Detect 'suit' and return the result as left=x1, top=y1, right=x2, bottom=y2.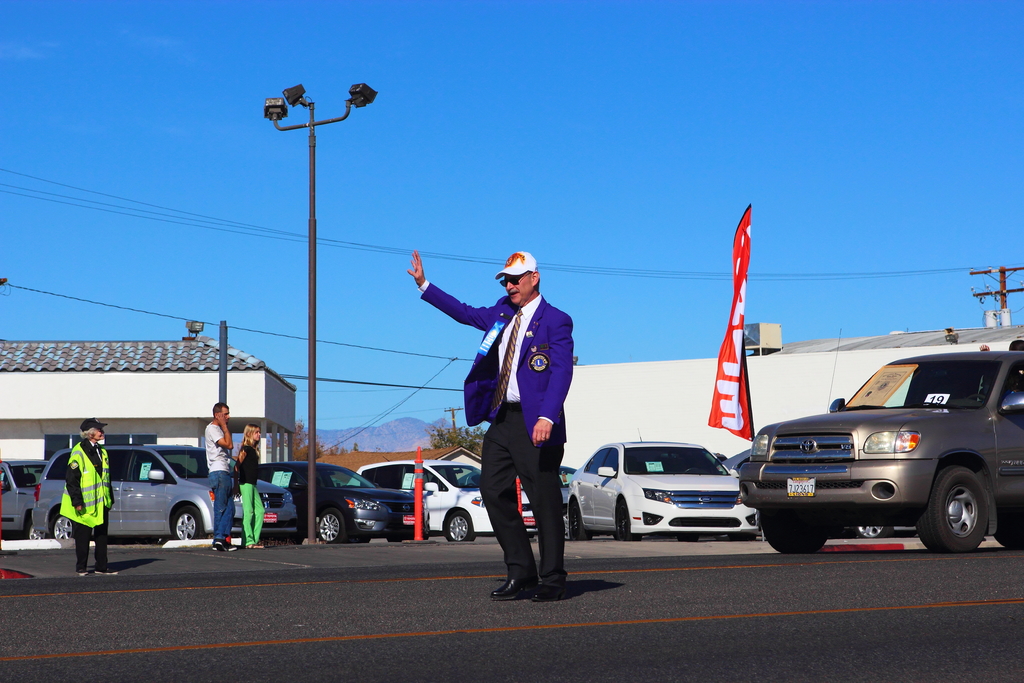
left=418, top=288, right=574, bottom=587.
